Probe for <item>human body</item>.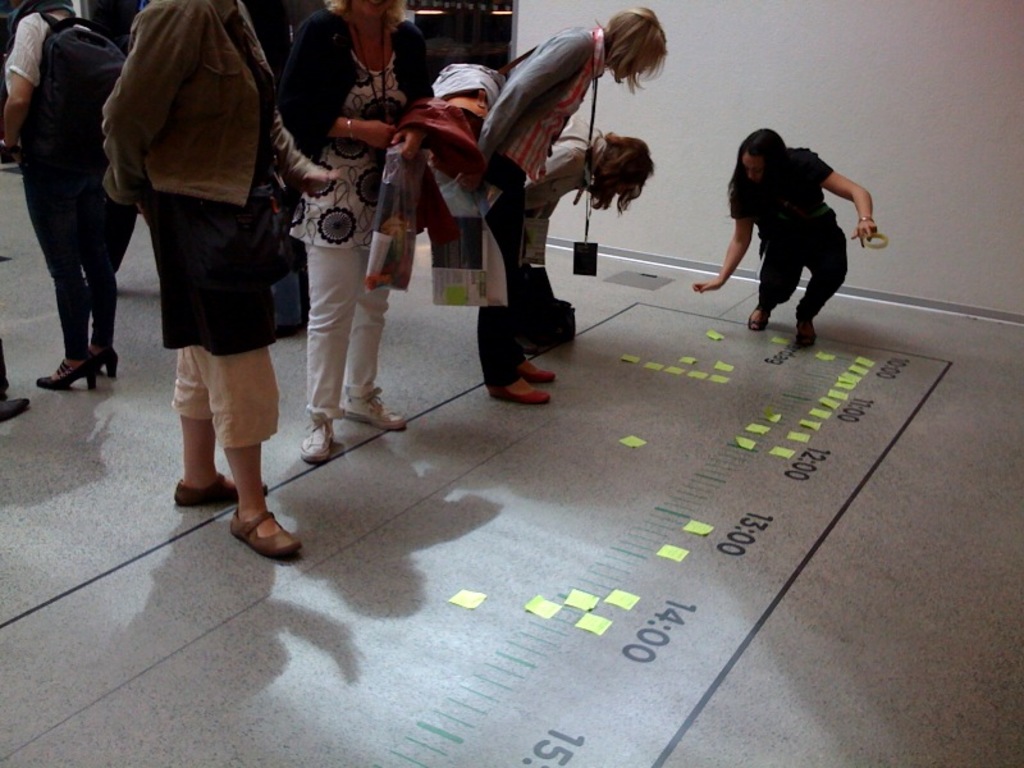
Probe result: x1=696, y1=123, x2=879, y2=355.
